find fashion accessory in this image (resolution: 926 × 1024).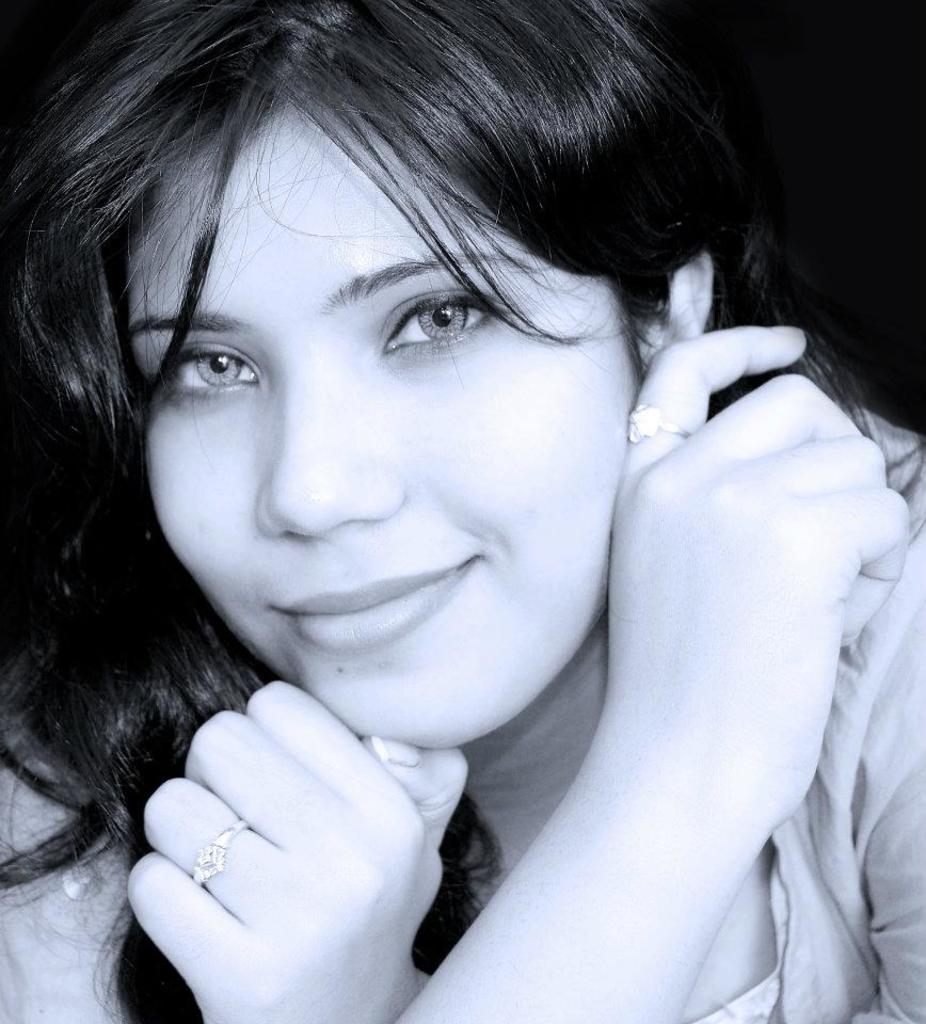
188,816,254,883.
